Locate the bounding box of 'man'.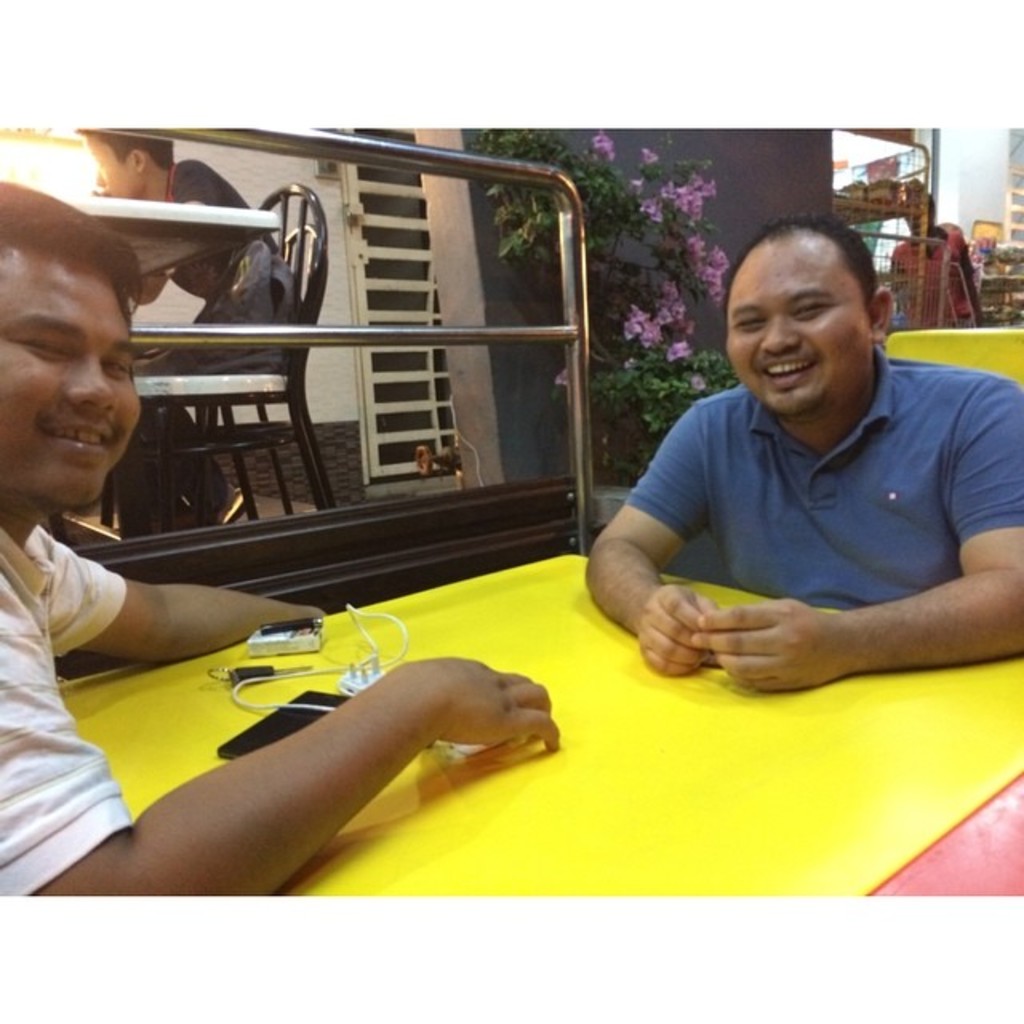
Bounding box: l=82, t=126, r=293, b=525.
